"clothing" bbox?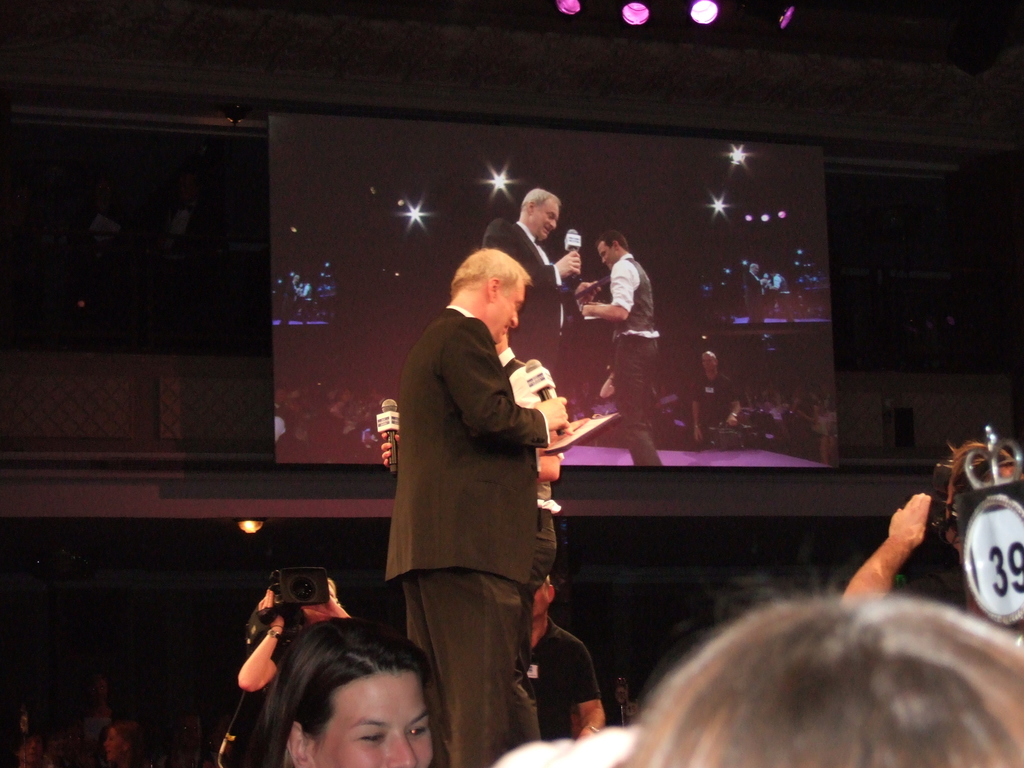
Rect(495, 725, 641, 767)
